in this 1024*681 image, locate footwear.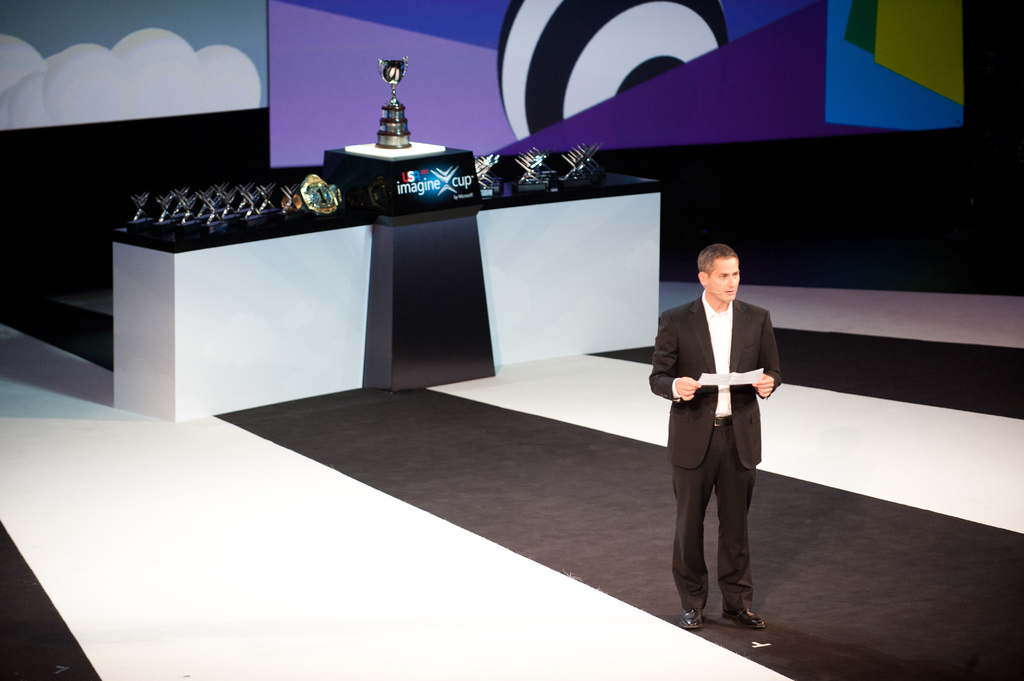
Bounding box: [676, 600, 703, 632].
